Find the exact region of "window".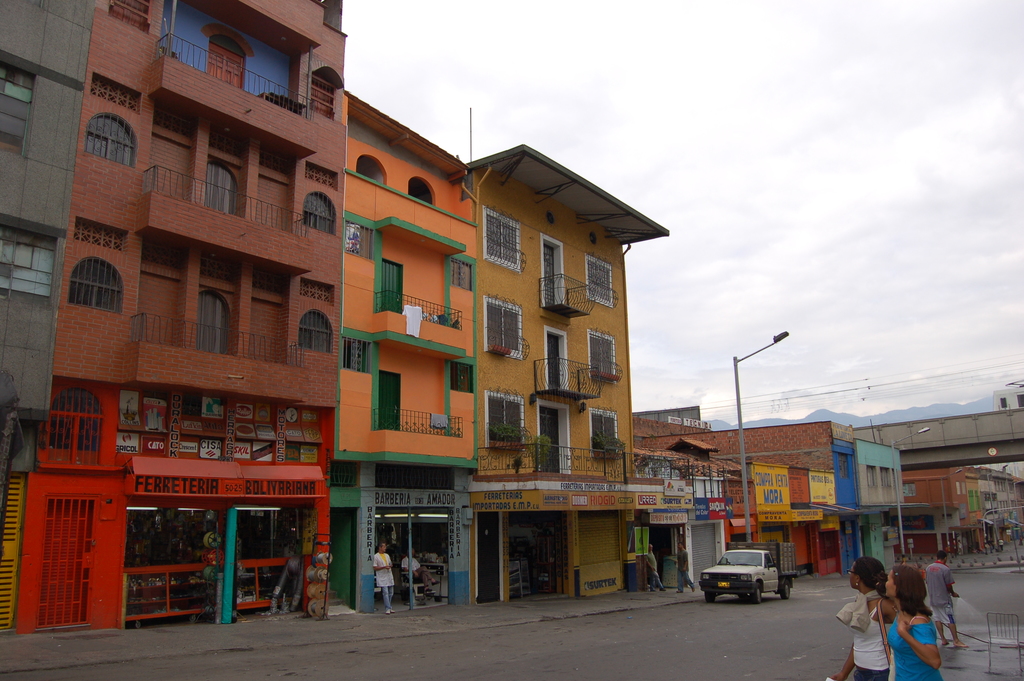
Exact region: bbox=[127, 505, 291, 621].
